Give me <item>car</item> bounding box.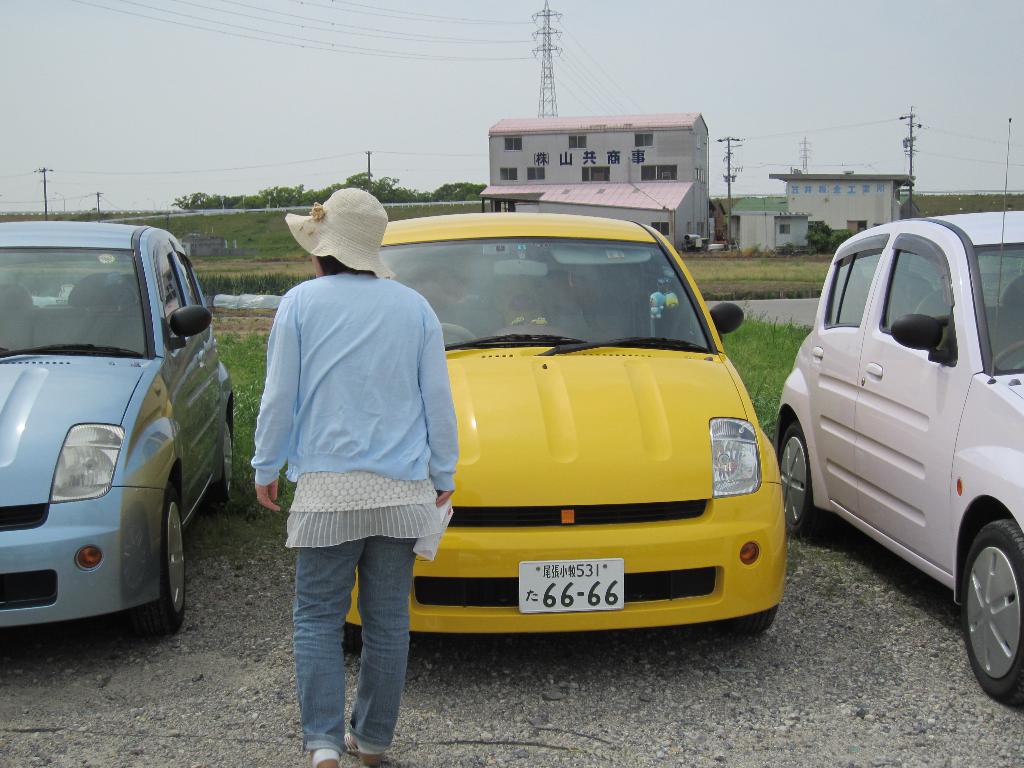
(0, 221, 214, 660).
